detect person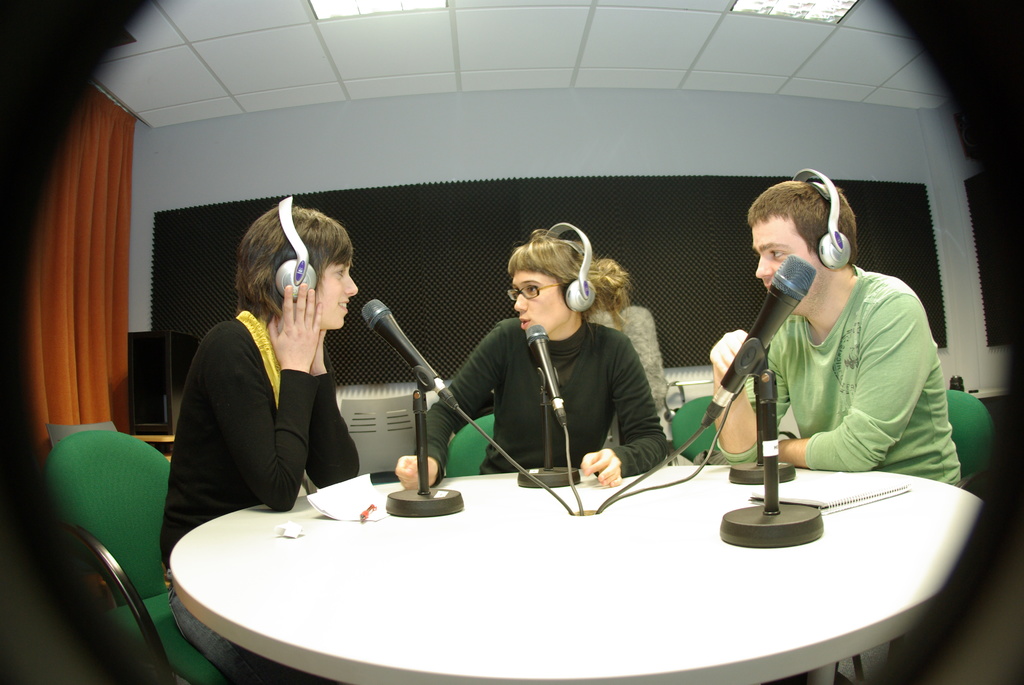
<box>397,227,669,493</box>
